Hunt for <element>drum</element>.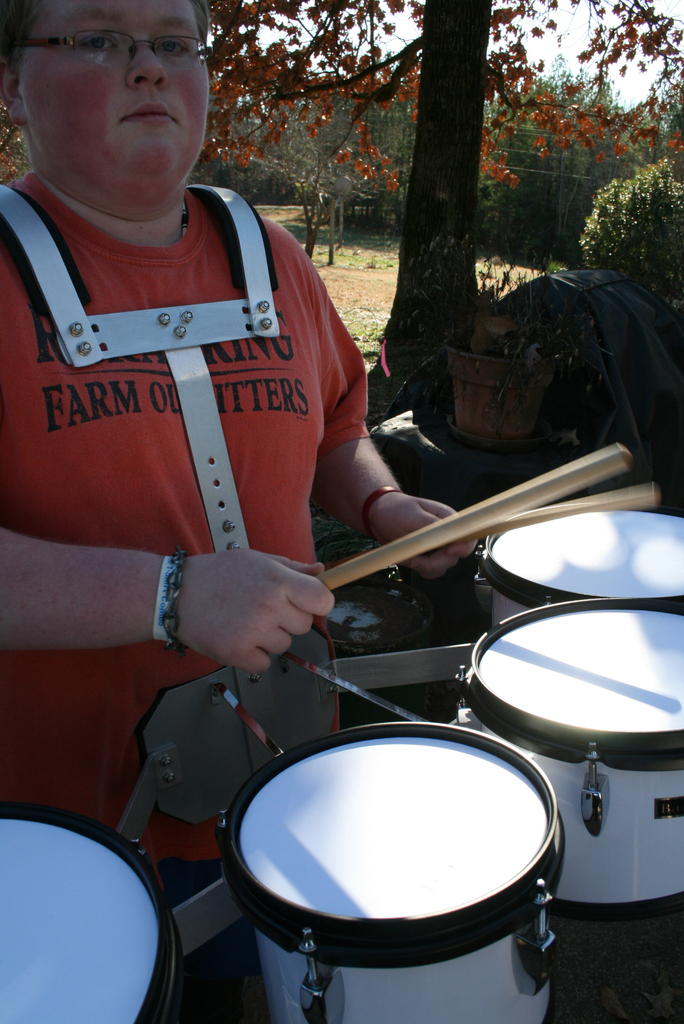
Hunted down at 453, 602, 683, 919.
